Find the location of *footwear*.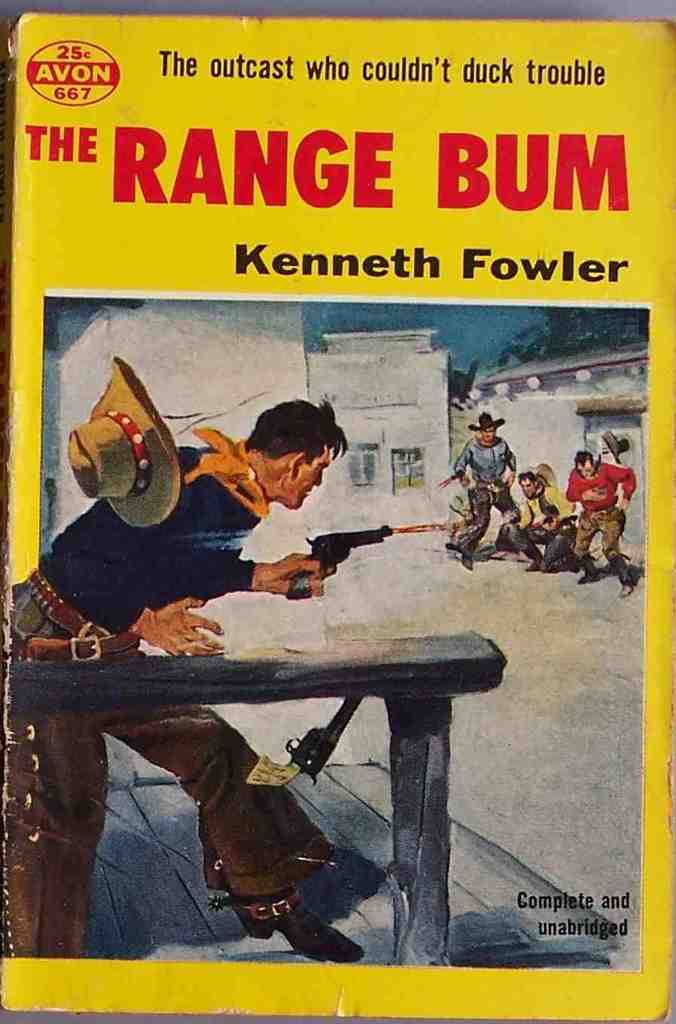
Location: [236, 886, 366, 960].
